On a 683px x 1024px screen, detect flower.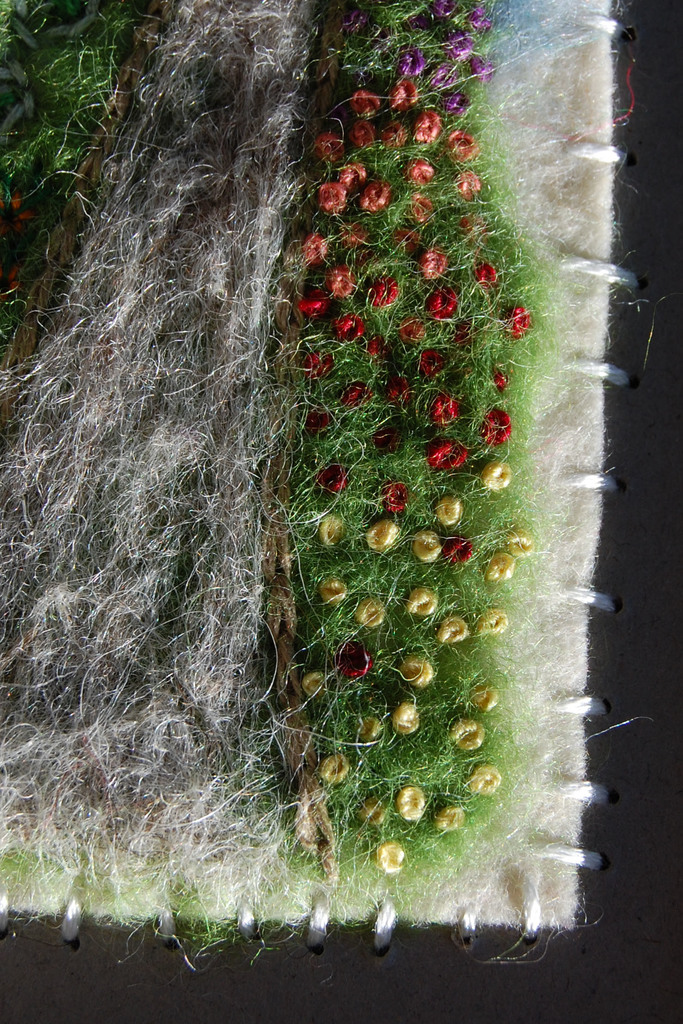
467:760:506:803.
